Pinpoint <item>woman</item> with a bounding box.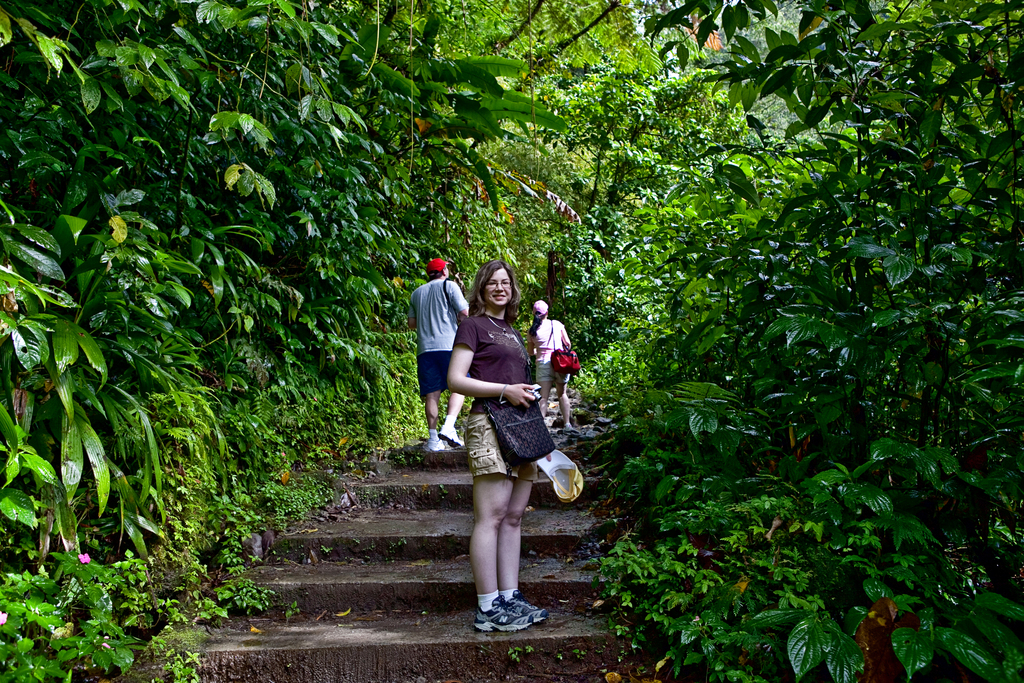
x1=524, y1=300, x2=580, y2=431.
